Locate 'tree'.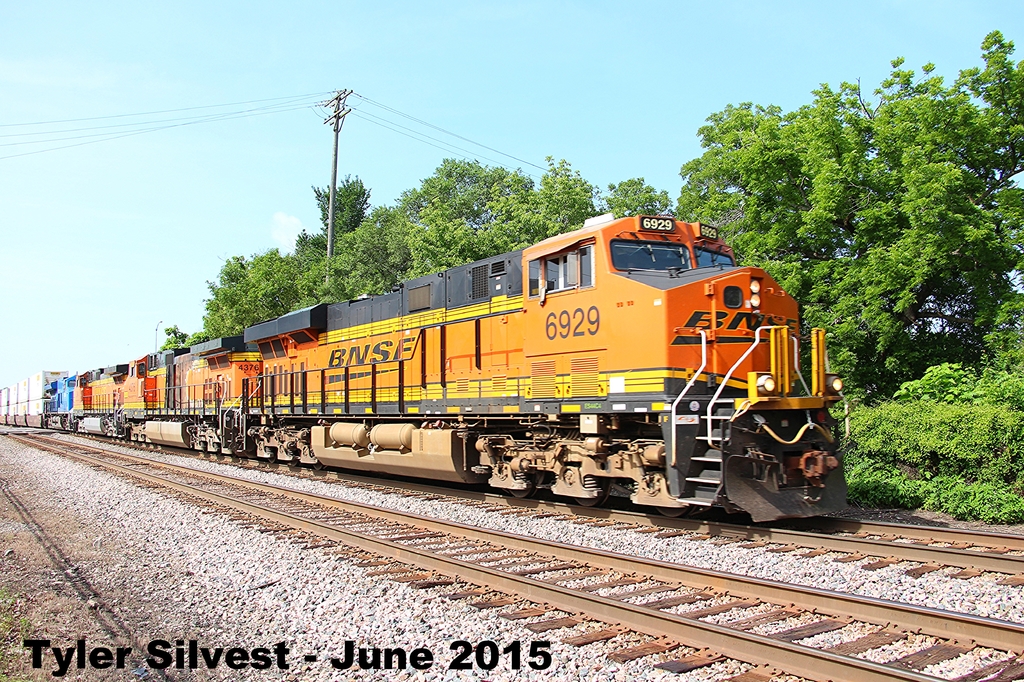
Bounding box: select_region(200, 256, 249, 342).
